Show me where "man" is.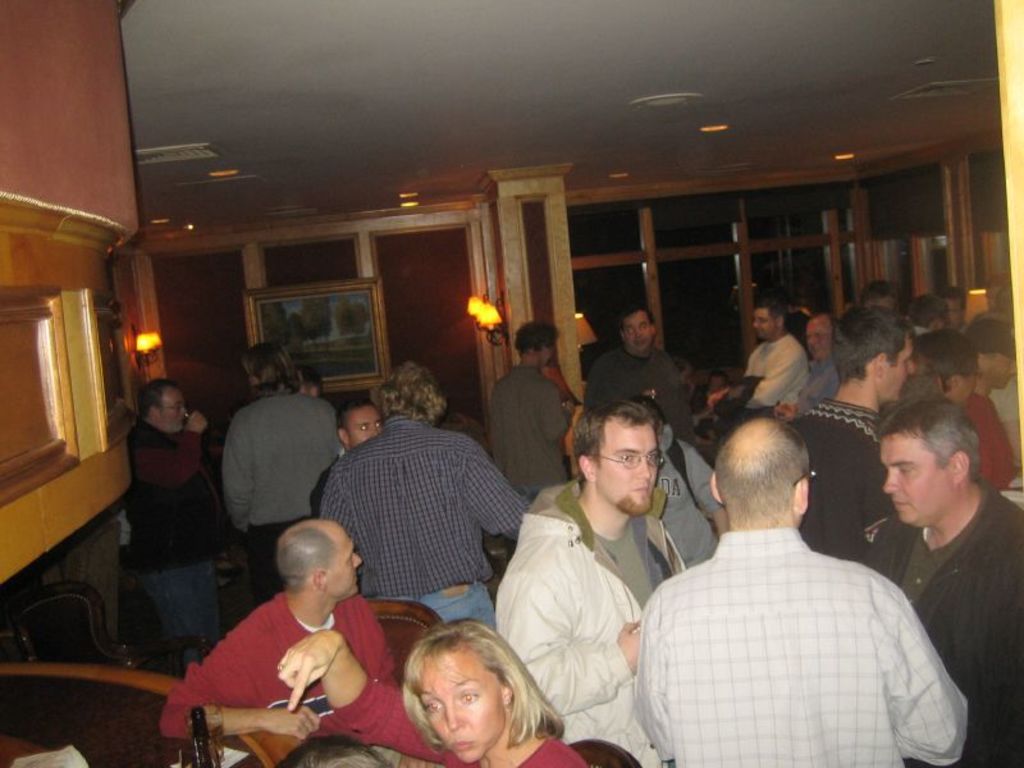
"man" is at (136,372,212,556).
